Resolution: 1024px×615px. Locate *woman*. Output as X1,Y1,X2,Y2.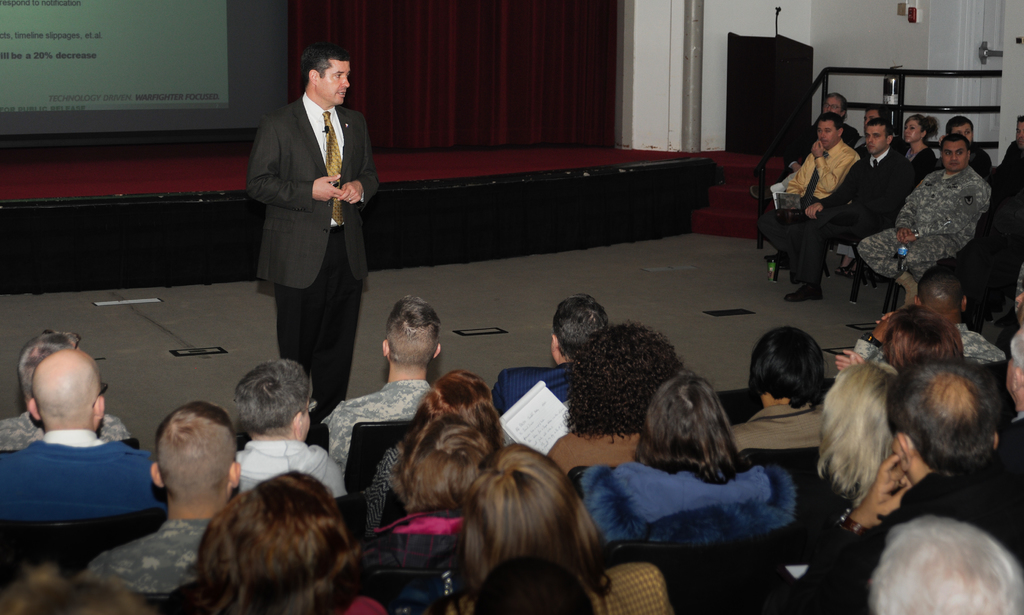
582,378,799,555.
